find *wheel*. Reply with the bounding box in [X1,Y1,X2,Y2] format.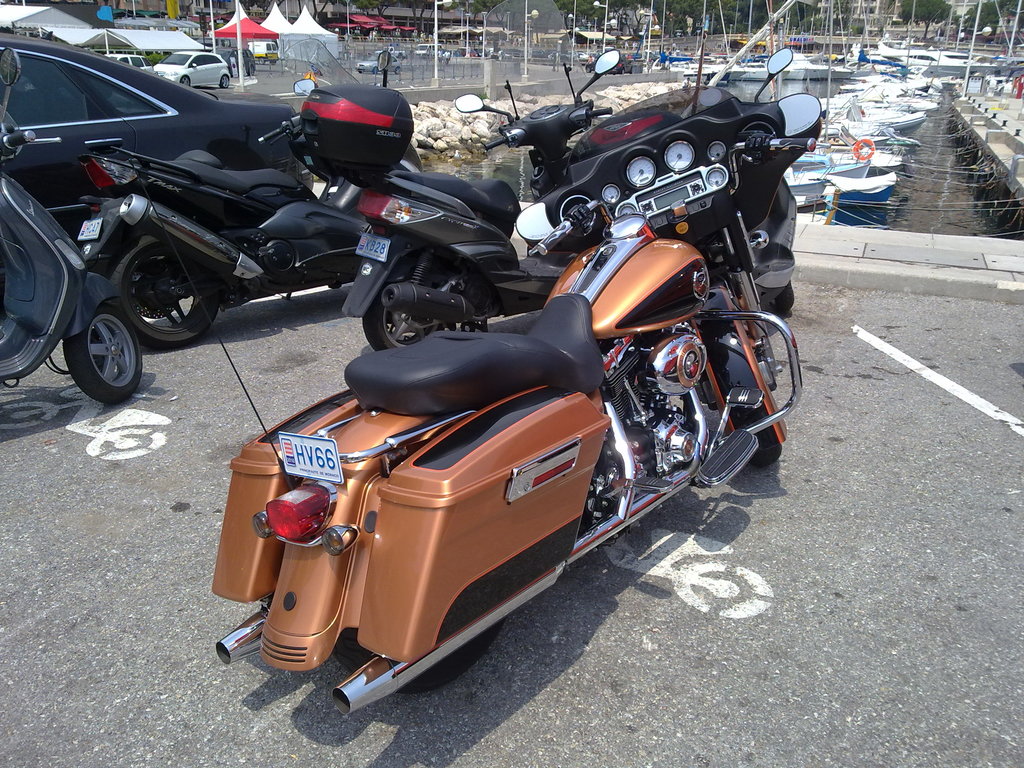
[394,67,401,77].
